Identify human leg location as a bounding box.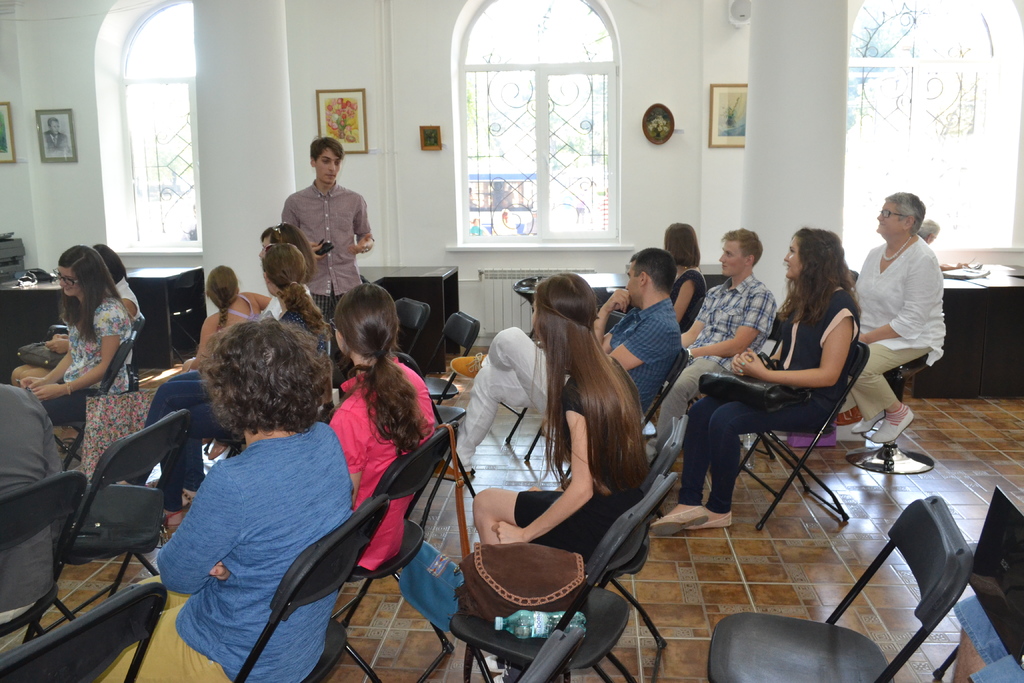
rect(430, 361, 531, 483).
